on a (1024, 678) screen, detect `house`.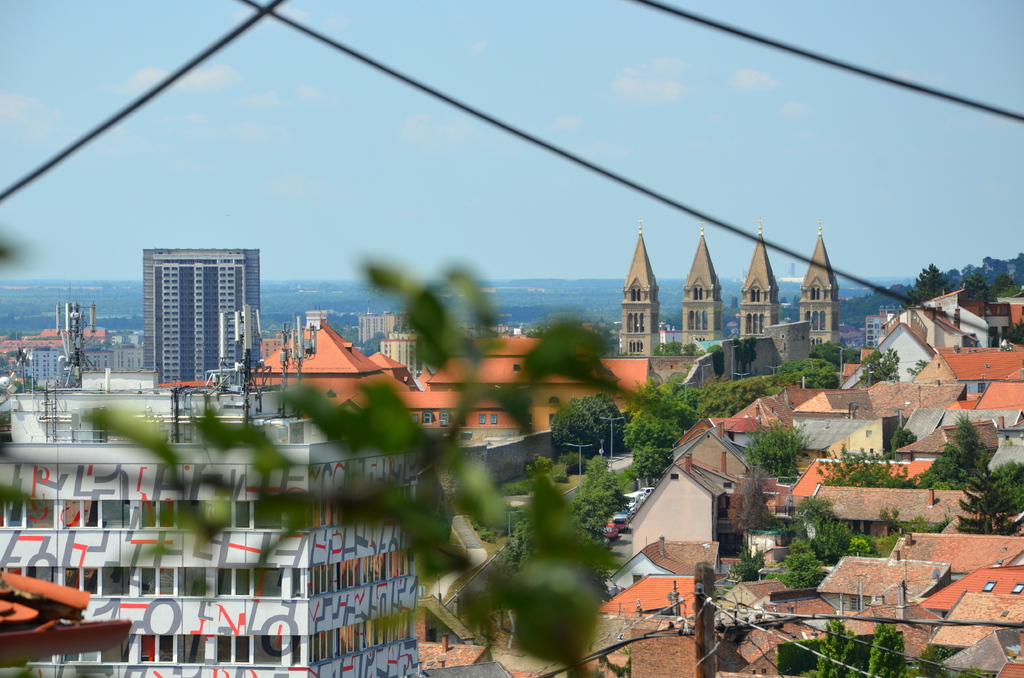
x1=141 y1=246 x2=262 y2=387.
